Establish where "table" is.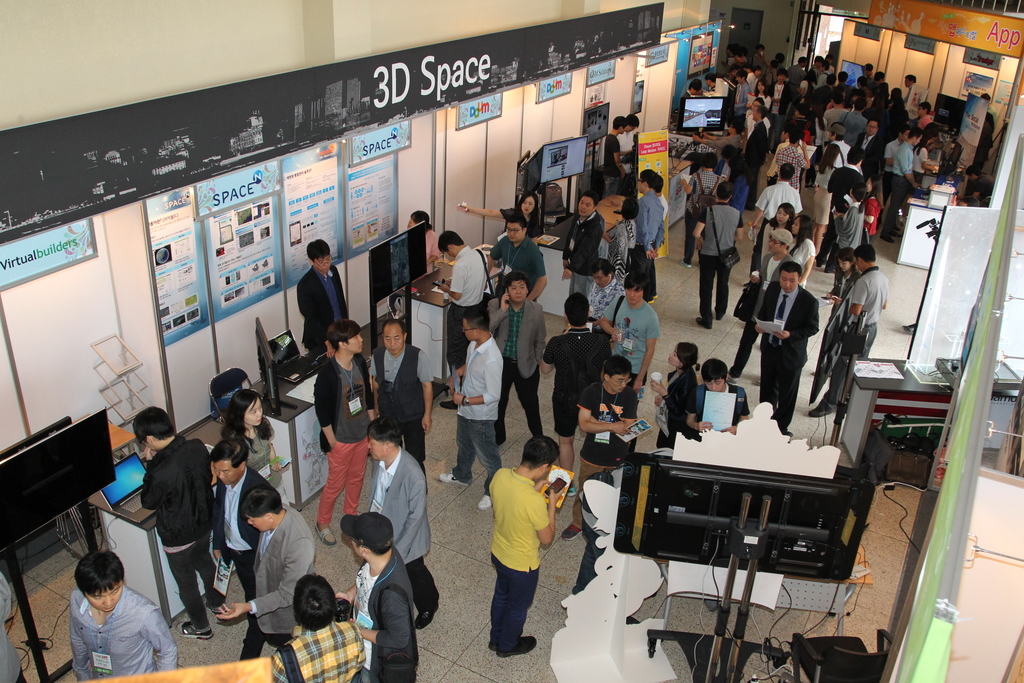
Established at crop(650, 539, 865, 631).
